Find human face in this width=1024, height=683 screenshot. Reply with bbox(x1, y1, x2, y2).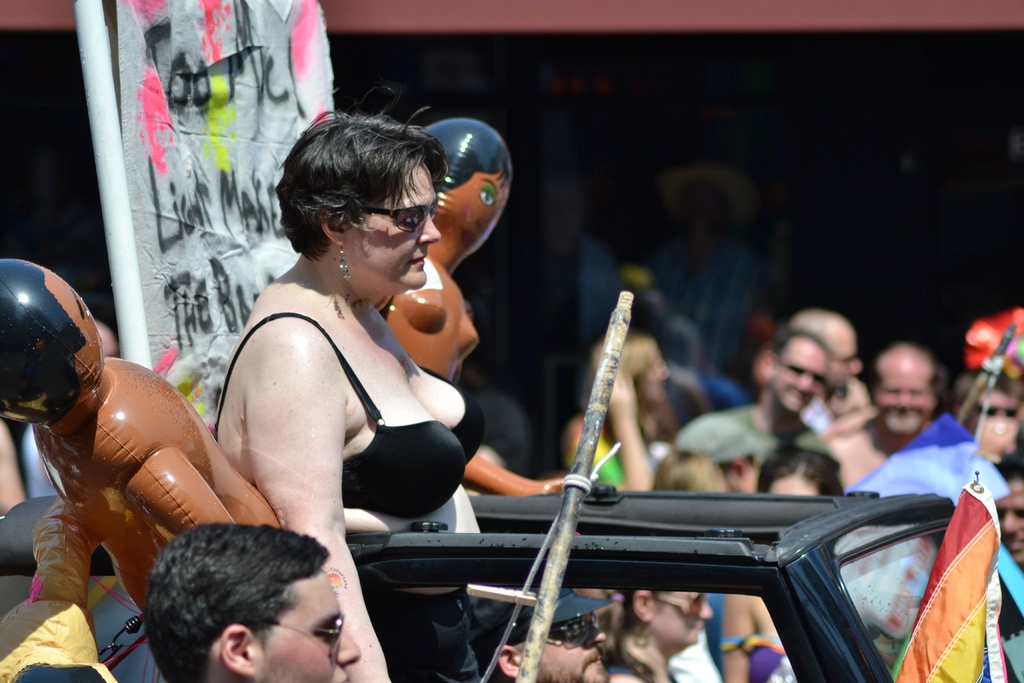
bbox(991, 477, 1023, 566).
